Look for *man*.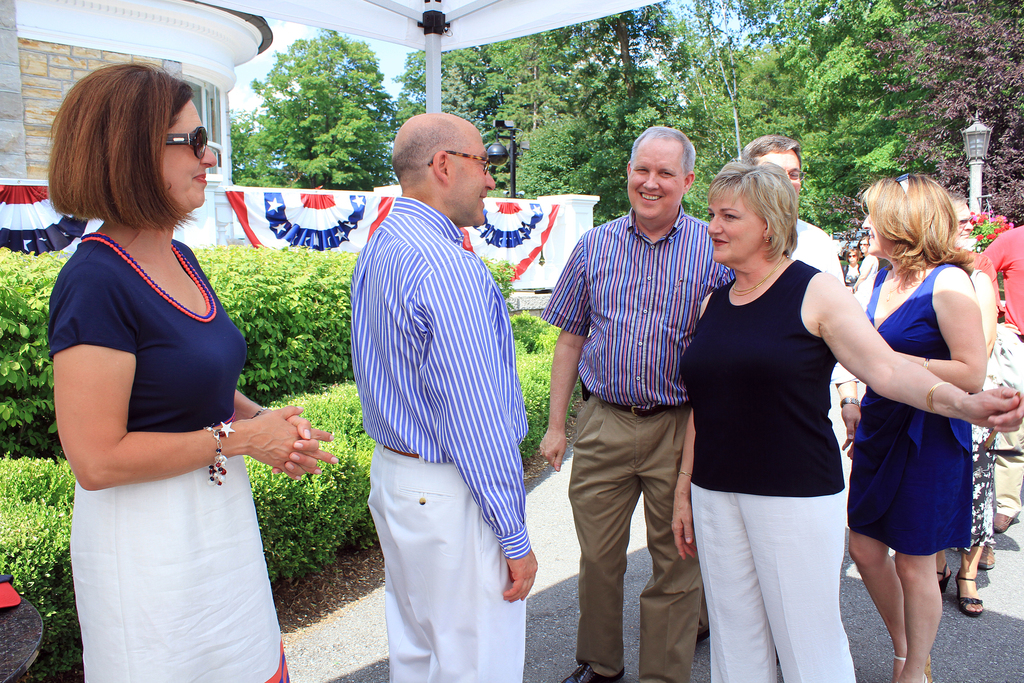
Found: 335, 111, 552, 682.
